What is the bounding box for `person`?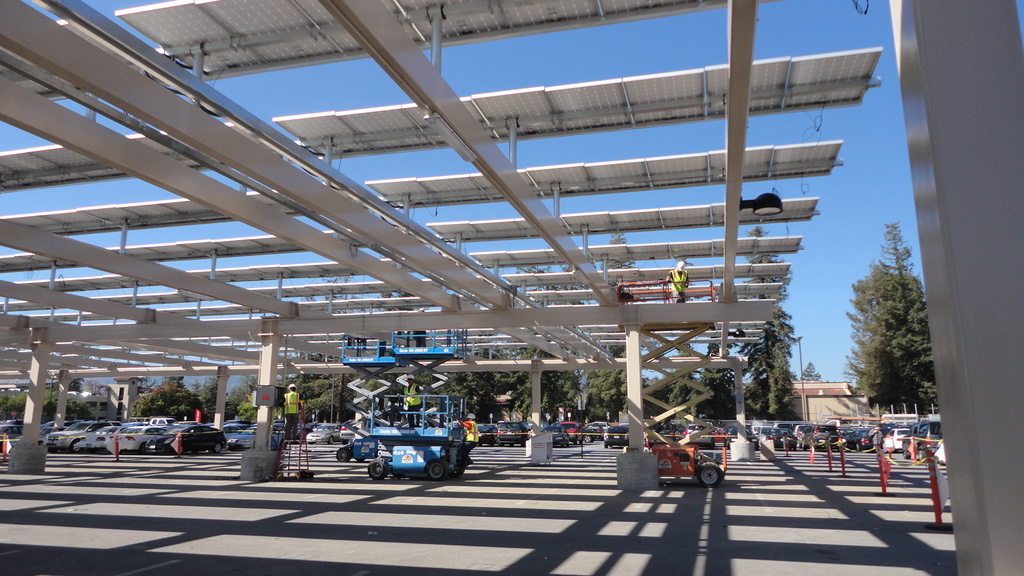
<region>279, 383, 303, 442</region>.
